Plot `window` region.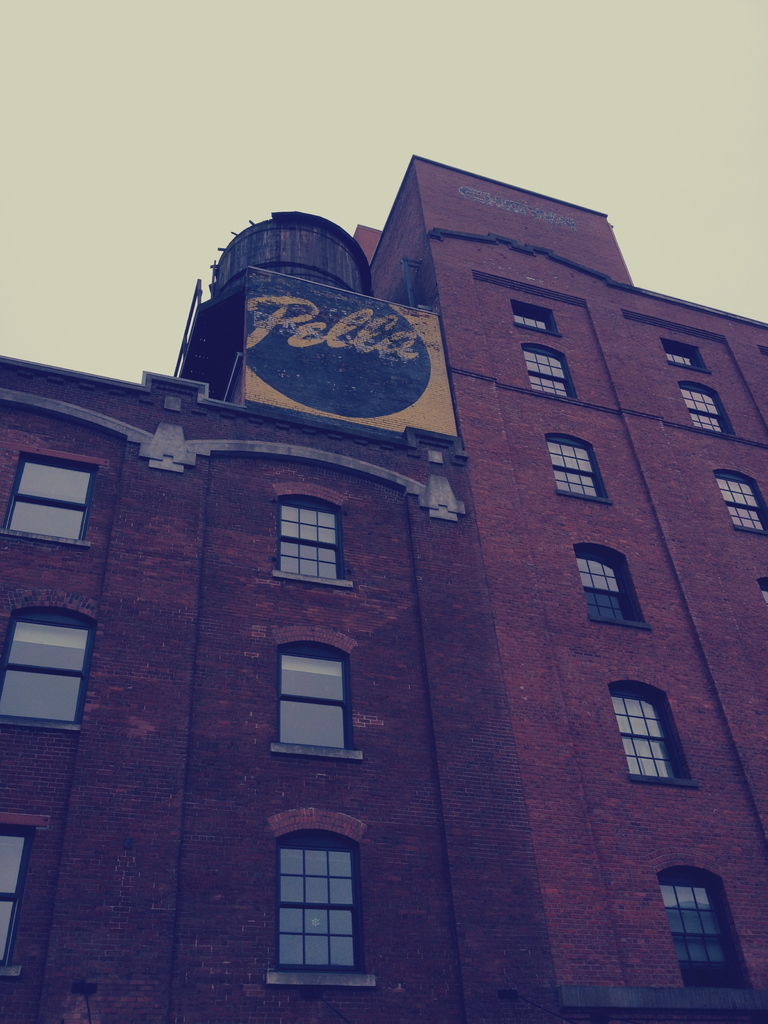
Plotted at 522,350,574,399.
